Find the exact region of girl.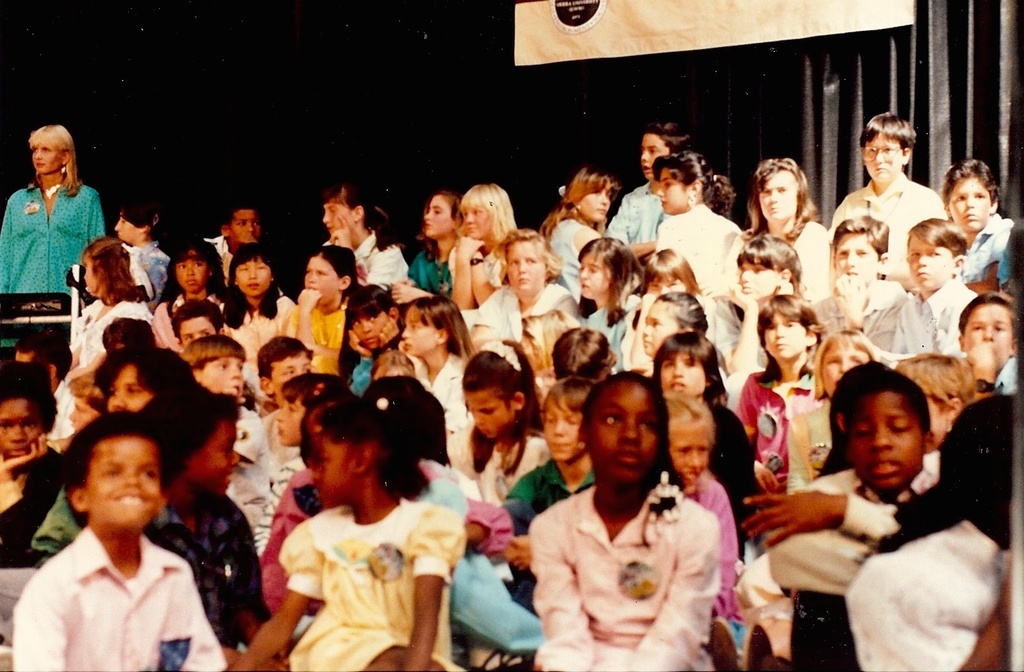
Exact region: Rect(531, 370, 724, 671).
